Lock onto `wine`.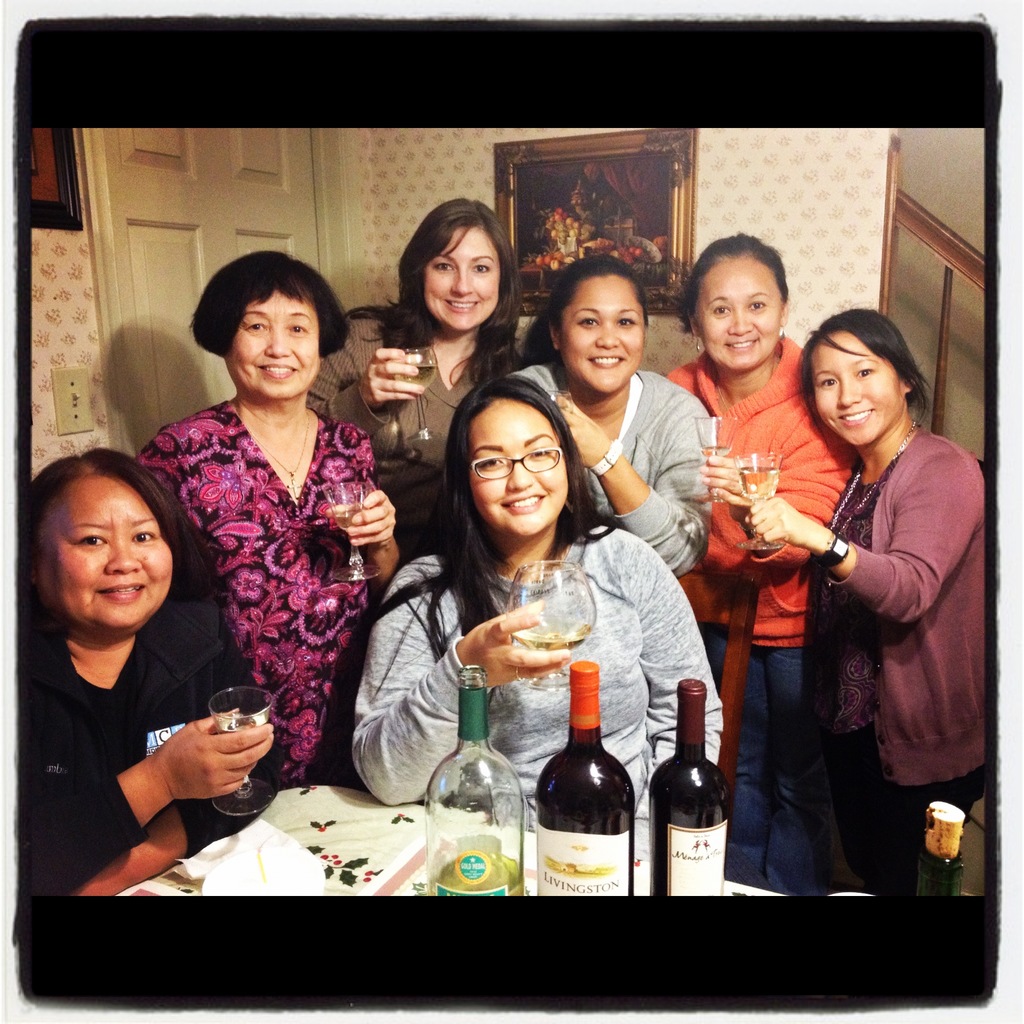
Locked: <bbox>391, 361, 435, 389</bbox>.
